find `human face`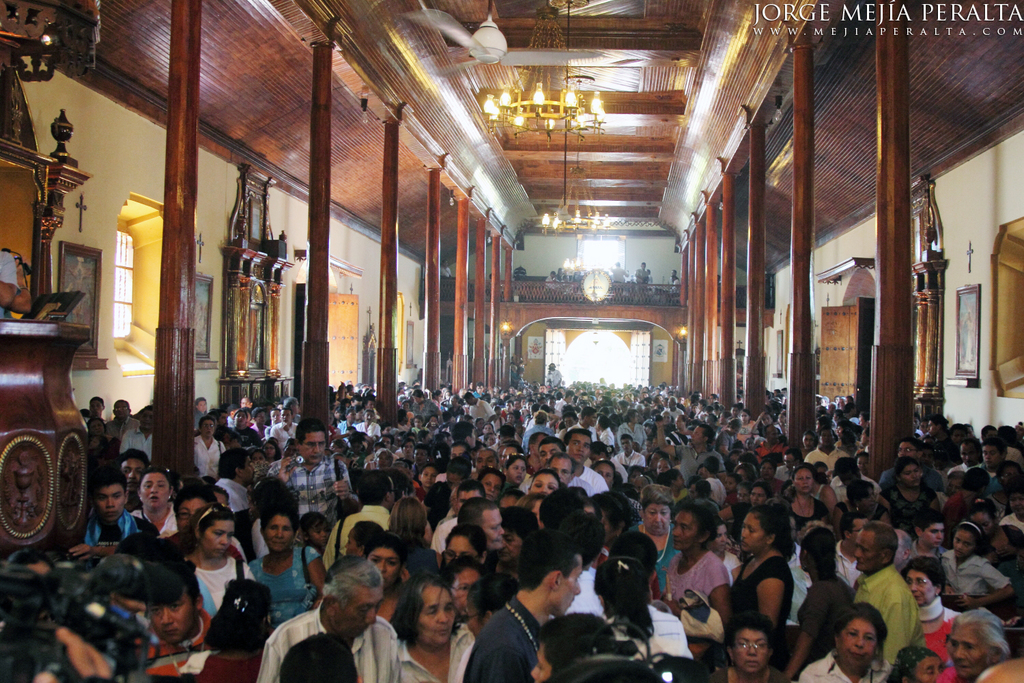
select_region(416, 585, 455, 647)
